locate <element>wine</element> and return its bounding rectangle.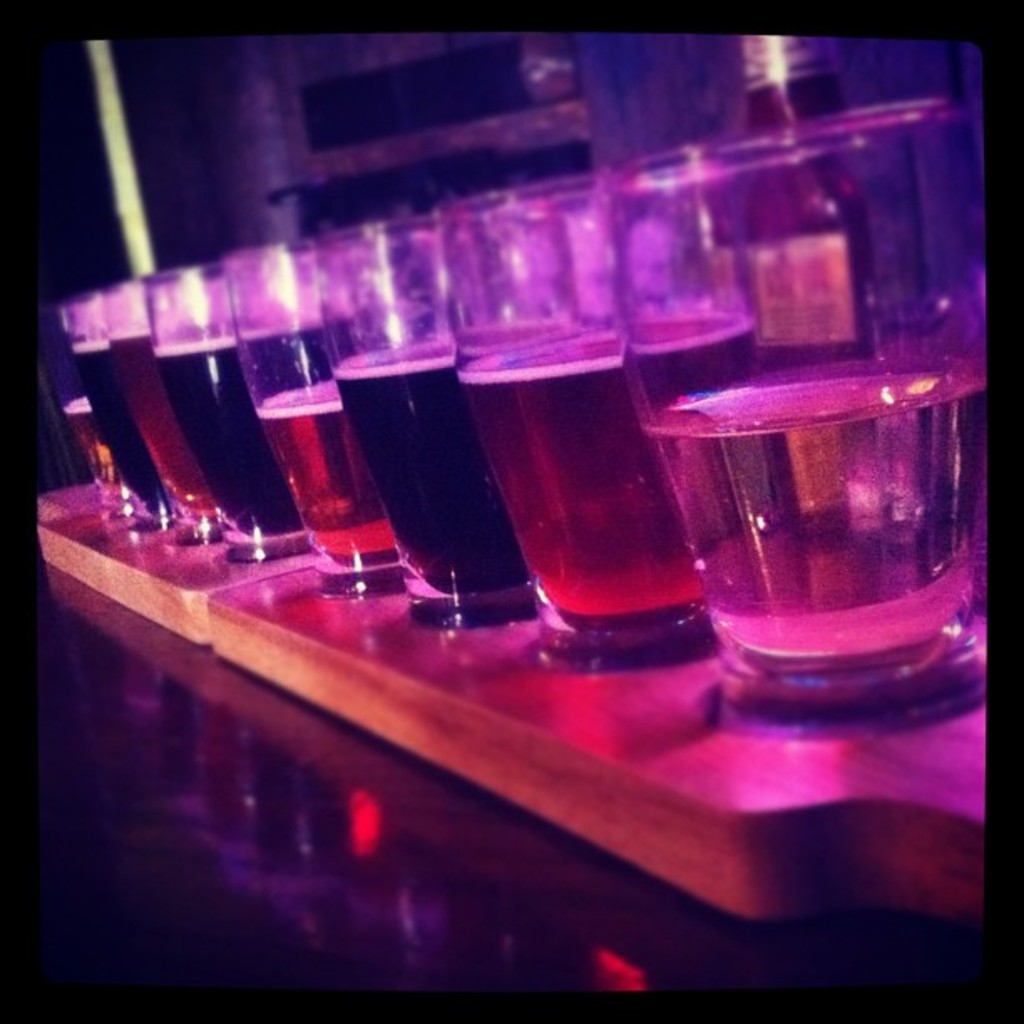
(left=154, top=336, right=303, bottom=540).
